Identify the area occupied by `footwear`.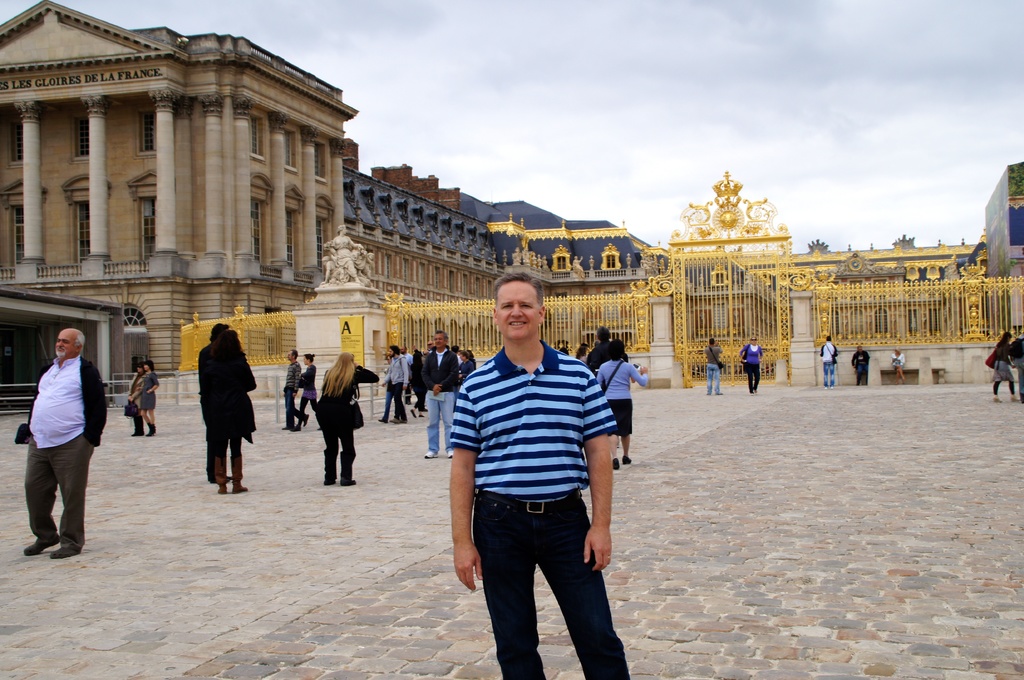
Area: [149,423,157,436].
